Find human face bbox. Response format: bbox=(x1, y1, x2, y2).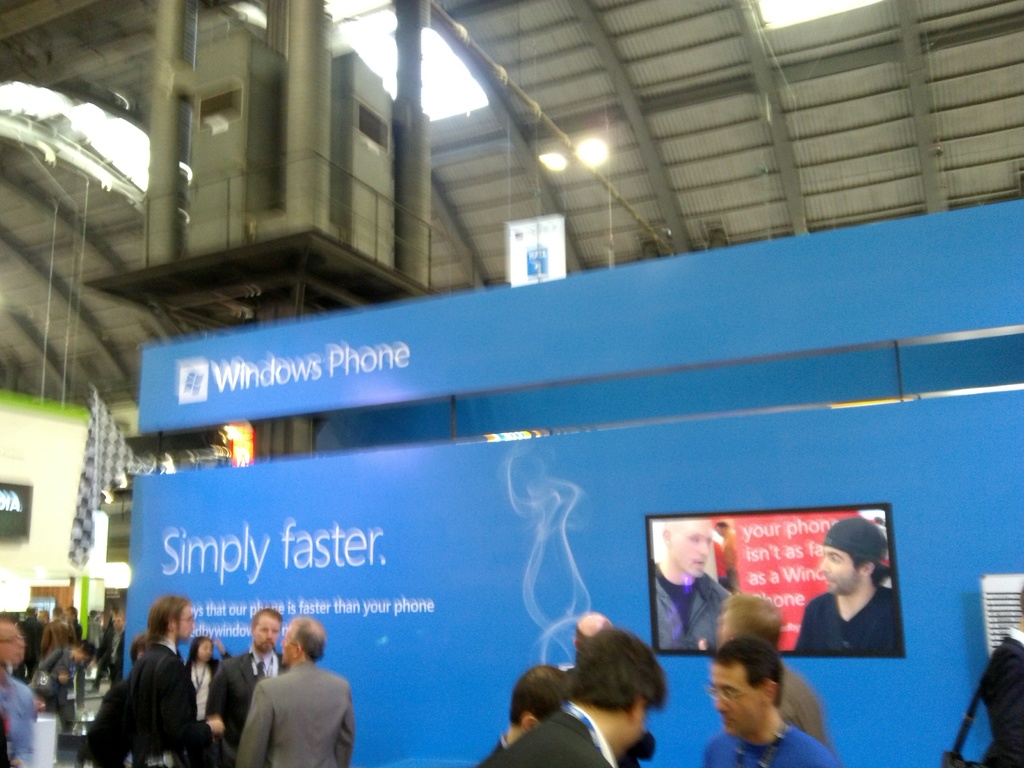
bbox=(281, 624, 294, 664).
